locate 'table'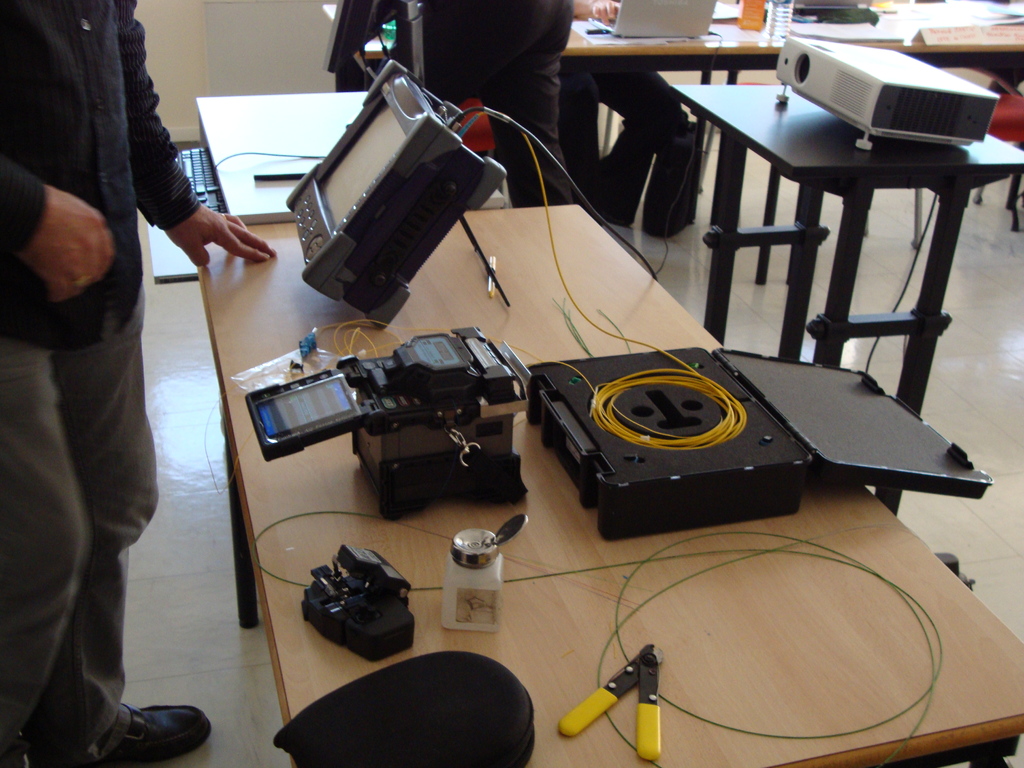
bbox=[136, 150, 929, 744]
